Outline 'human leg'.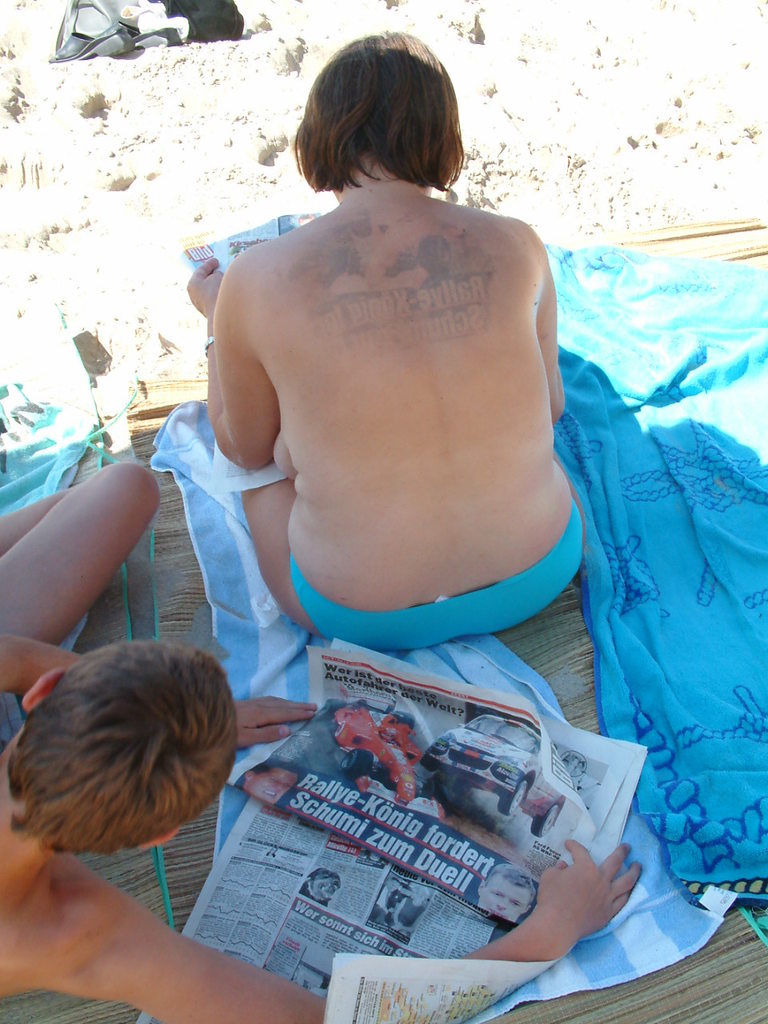
Outline: Rect(6, 460, 161, 638).
